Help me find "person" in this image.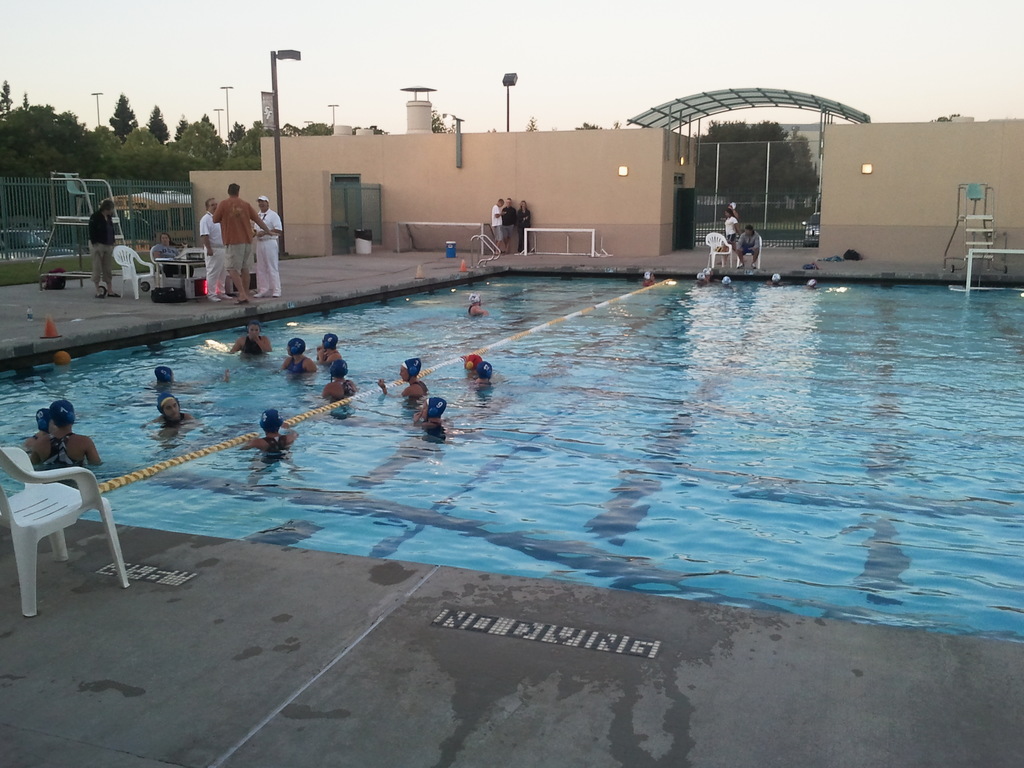
Found it: rect(501, 196, 516, 254).
